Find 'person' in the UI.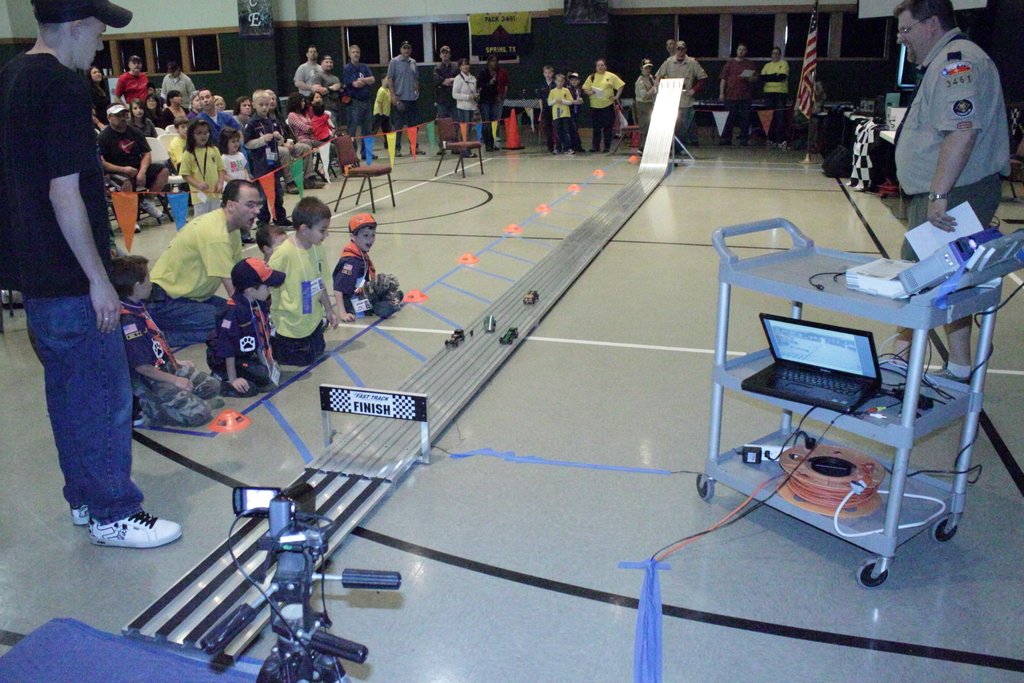
UI element at detection(759, 41, 792, 138).
